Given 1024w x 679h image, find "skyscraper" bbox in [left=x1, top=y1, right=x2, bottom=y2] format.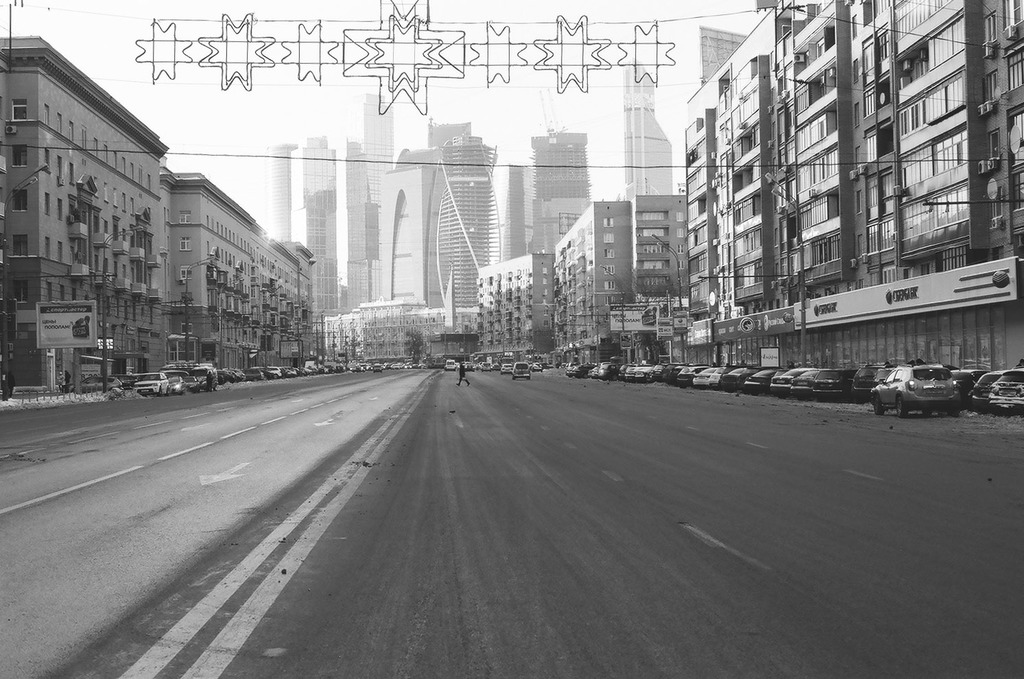
[left=501, top=158, right=536, bottom=266].
